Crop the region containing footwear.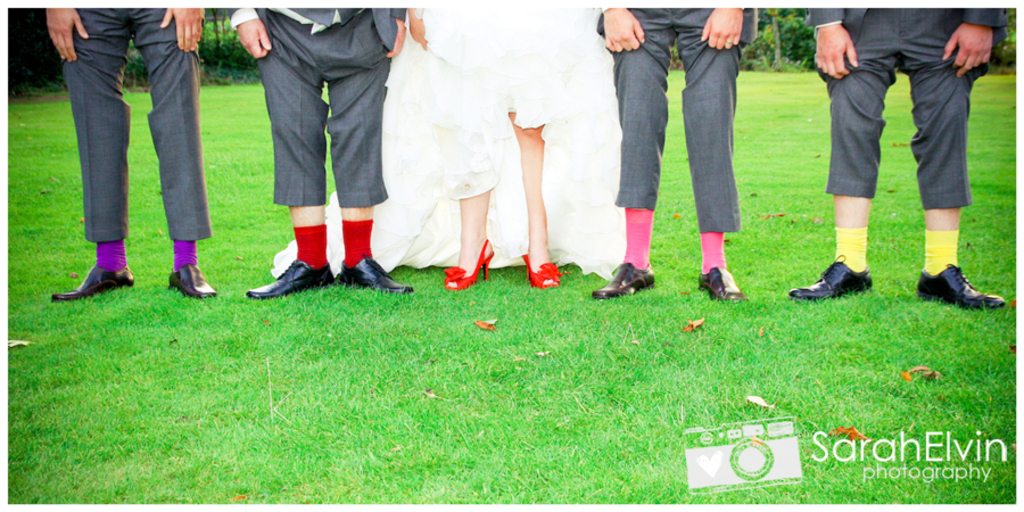
Crop region: {"left": 522, "top": 251, "right": 562, "bottom": 291}.
